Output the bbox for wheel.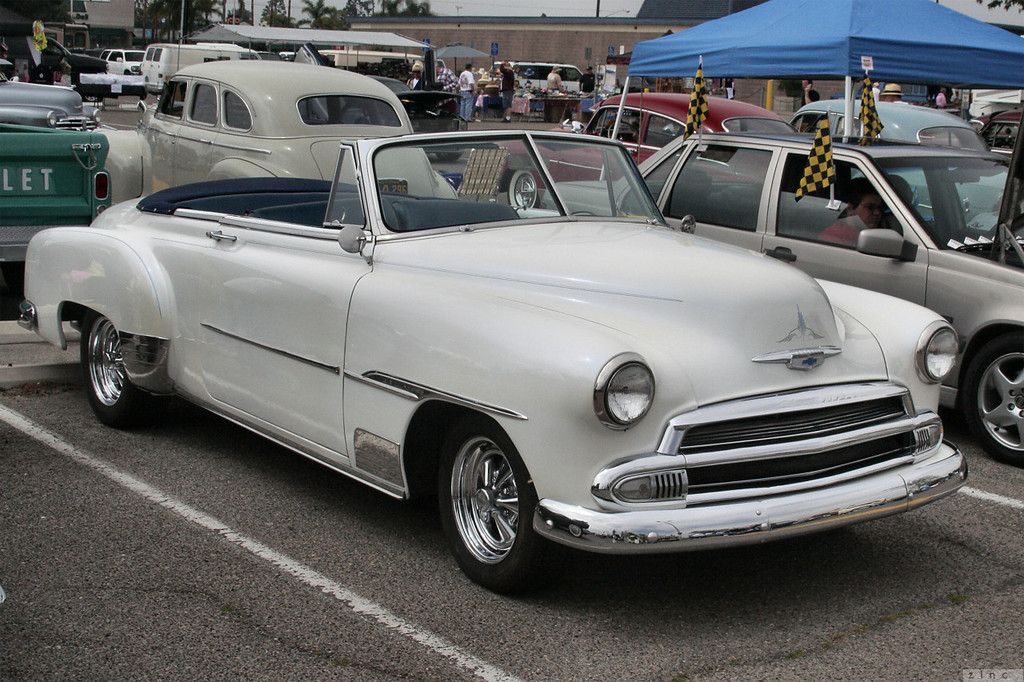
bbox(83, 94, 103, 102).
